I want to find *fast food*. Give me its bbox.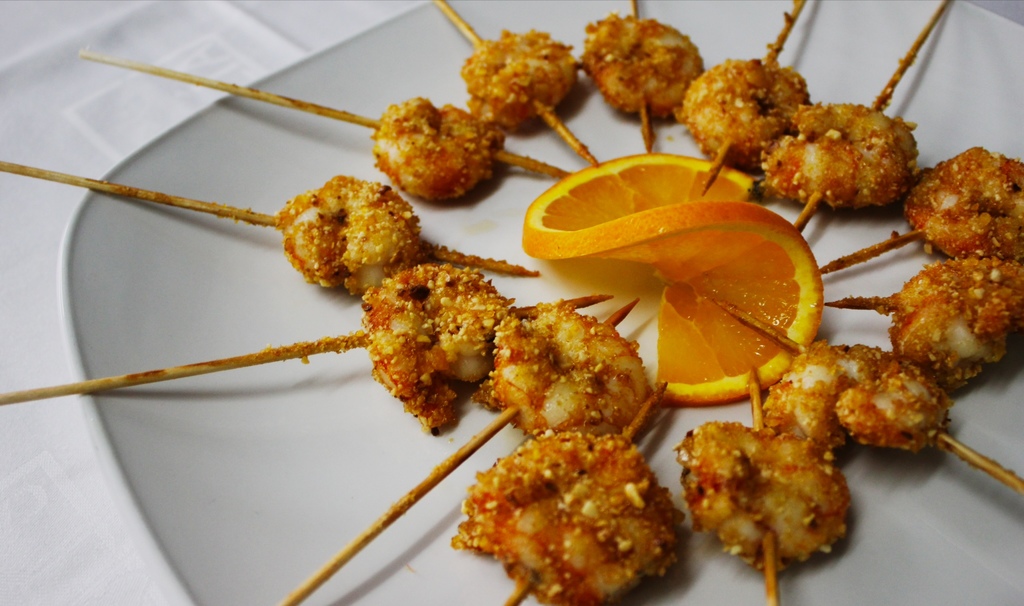
l=481, t=297, r=652, b=437.
